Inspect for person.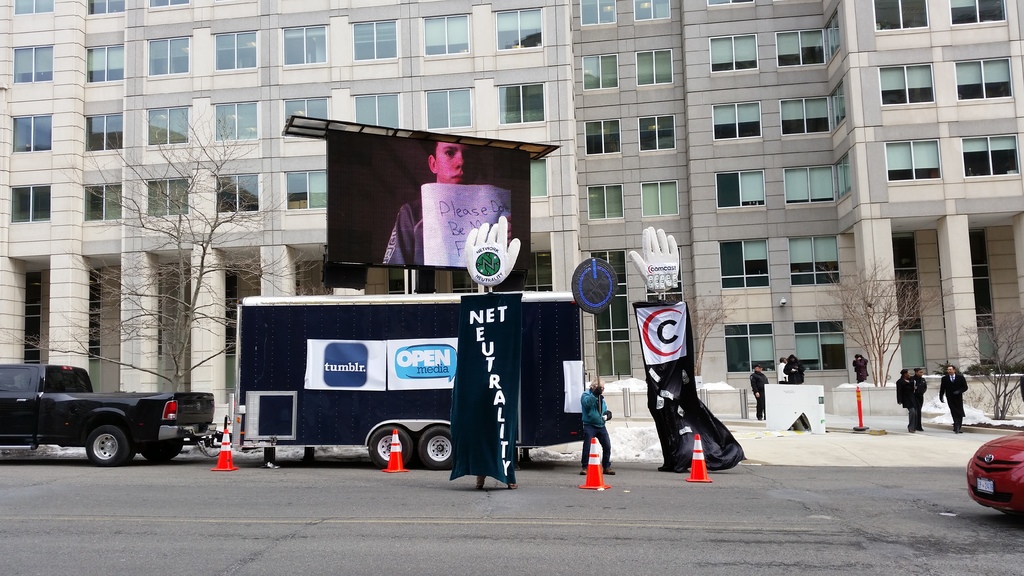
Inspection: 776, 353, 789, 385.
